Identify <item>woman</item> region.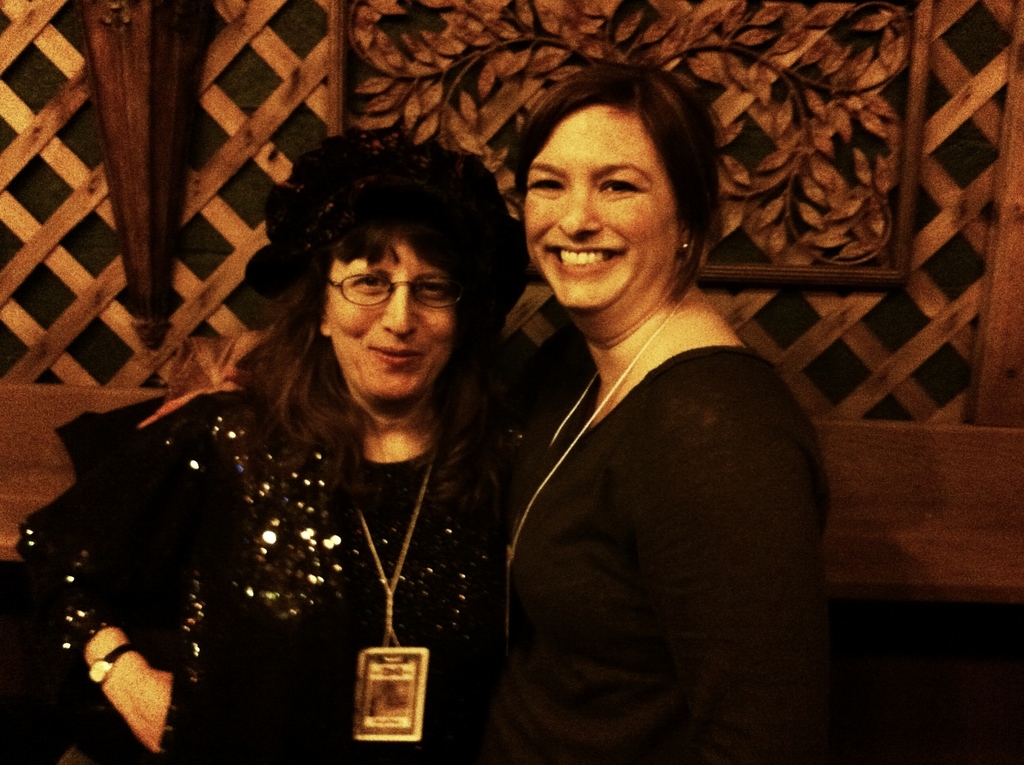
Region: bbox=[484, 70, 833, 764].
